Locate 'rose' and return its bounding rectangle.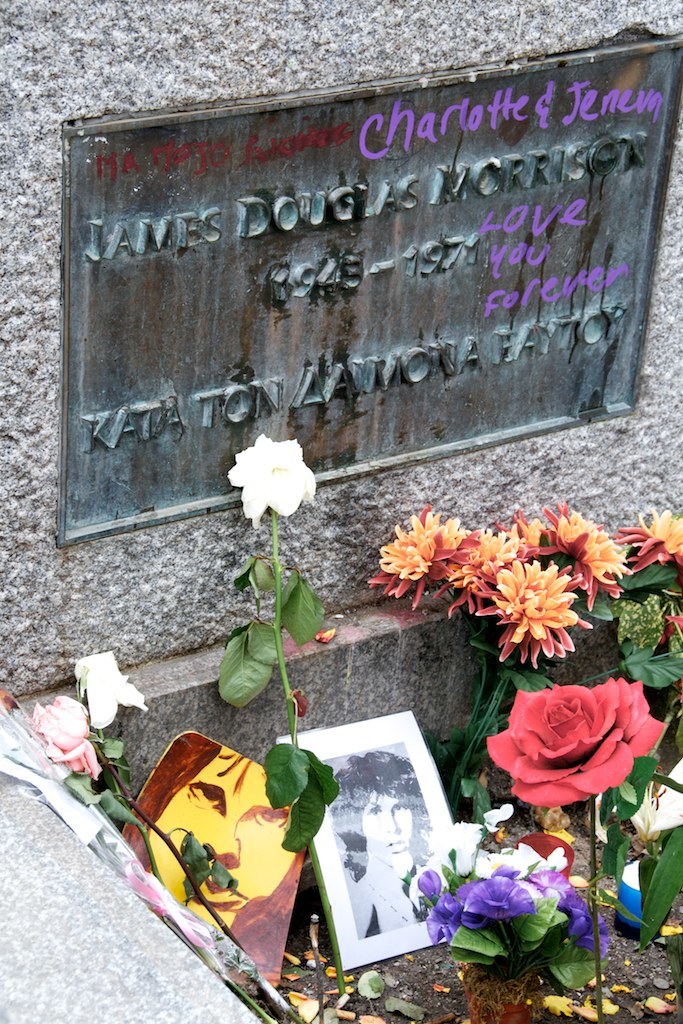
x1=488, y1=675, x2=667, y2=815.
